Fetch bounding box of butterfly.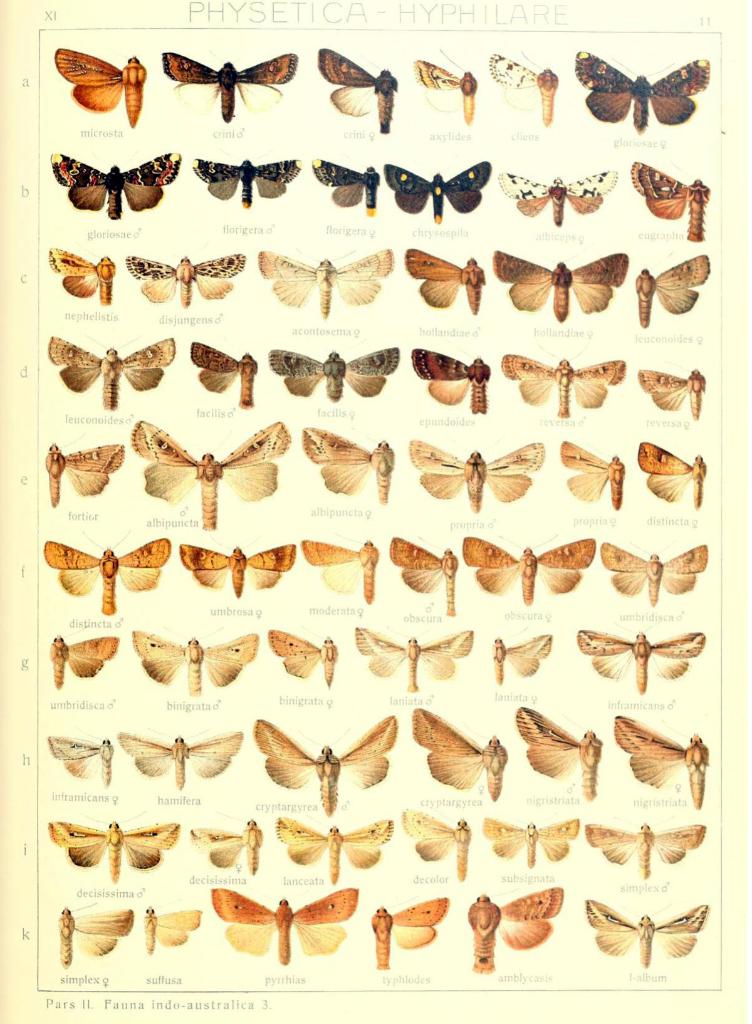
Bbox: Rect(116, 729, 247, 806).
